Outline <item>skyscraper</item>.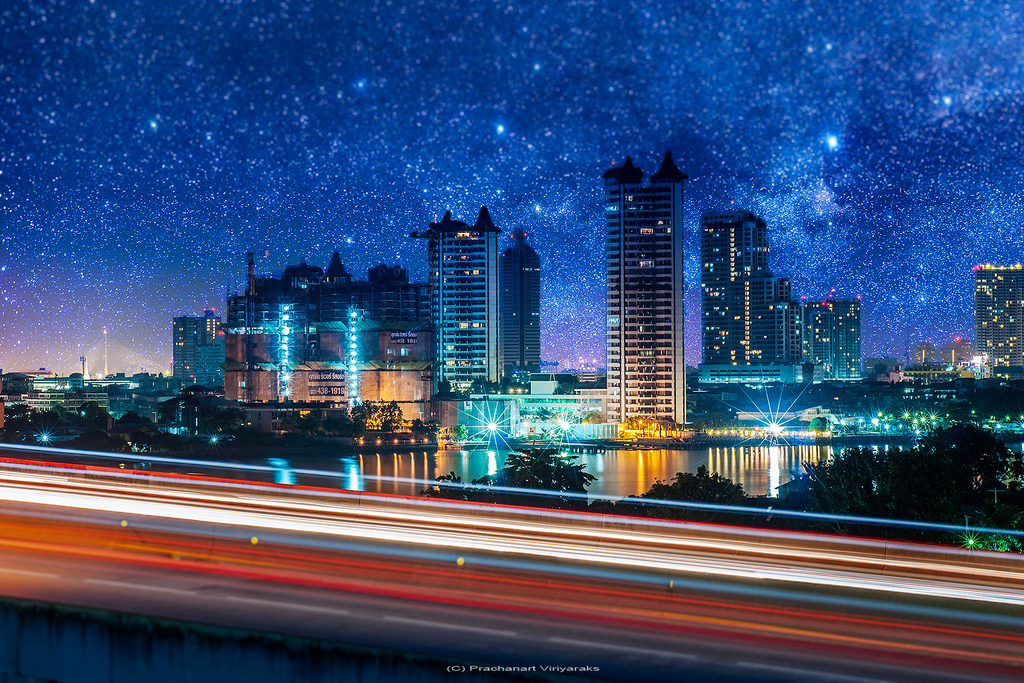
Outline: (left=602, top=145, right=686, bottom=433).
